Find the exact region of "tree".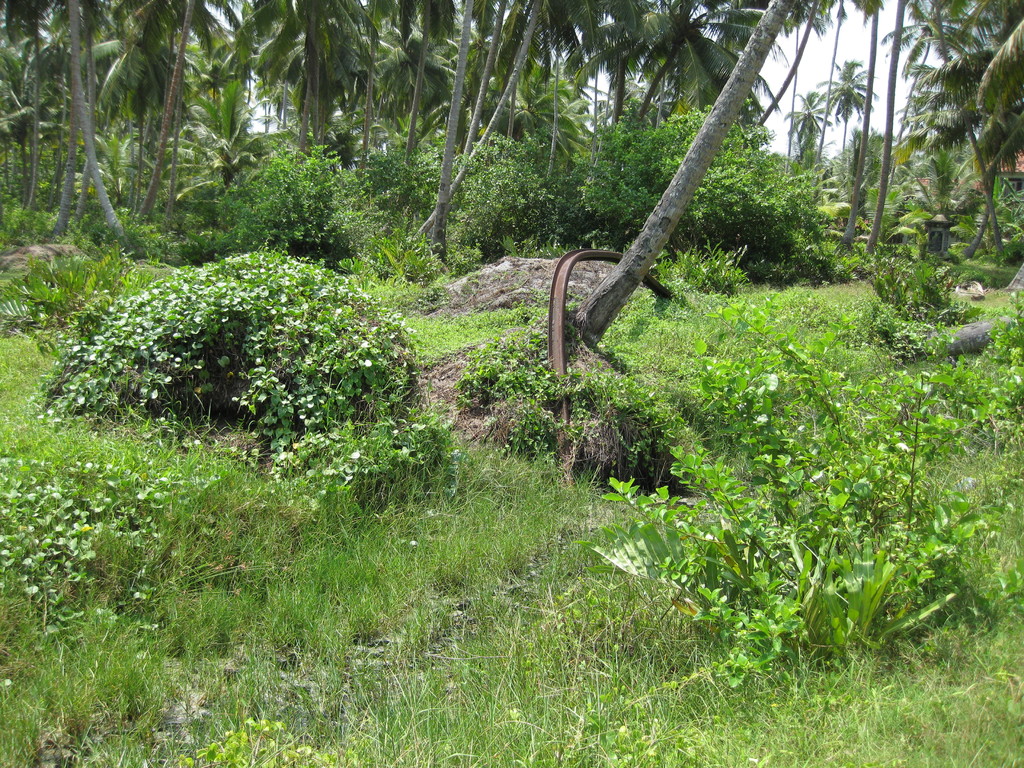
Exact region: [x1=435, y1=0, x2=474, y2=263].
